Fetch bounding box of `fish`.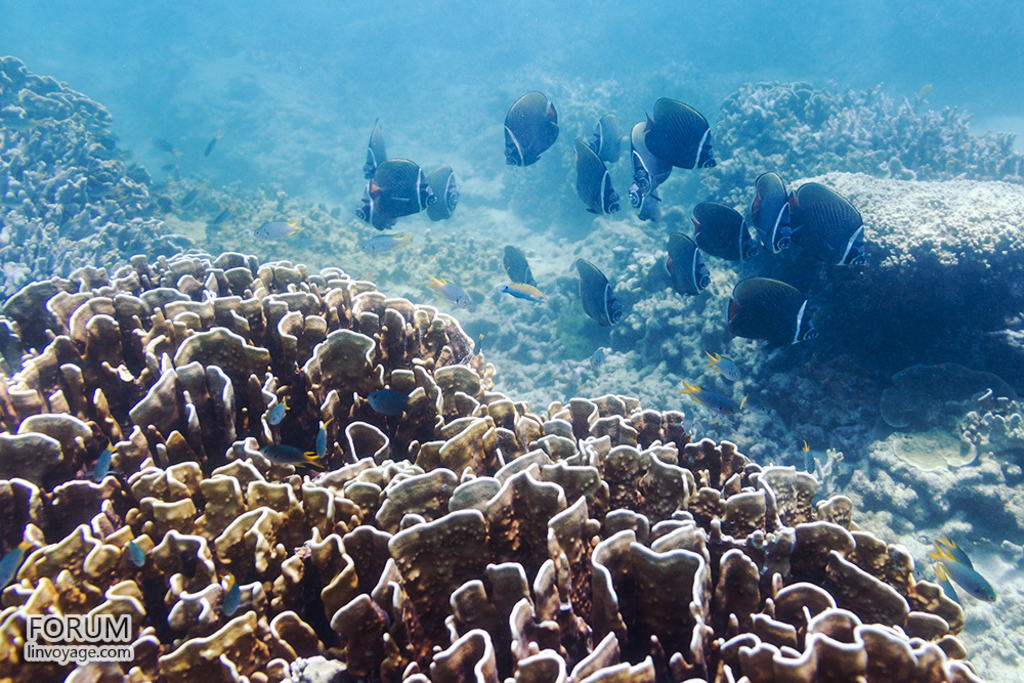
Bbox: [x1=504, y1=245, x2=536, y2=293].
